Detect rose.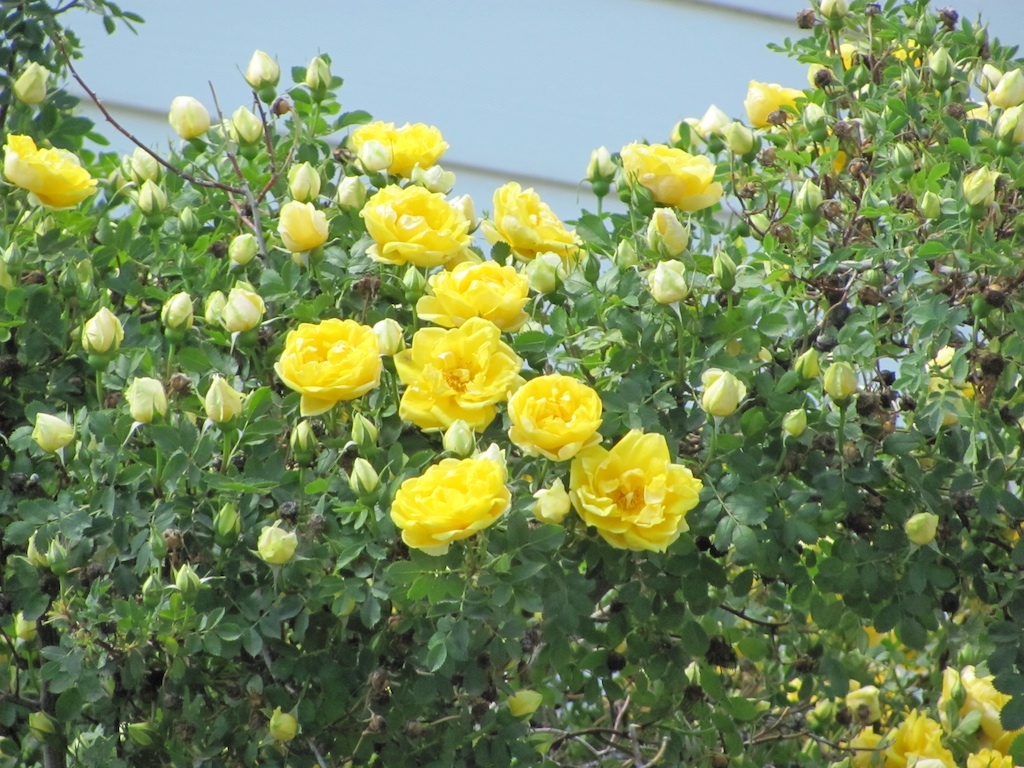
Detected at (left=618, top=134, right=728, bottom=209).
